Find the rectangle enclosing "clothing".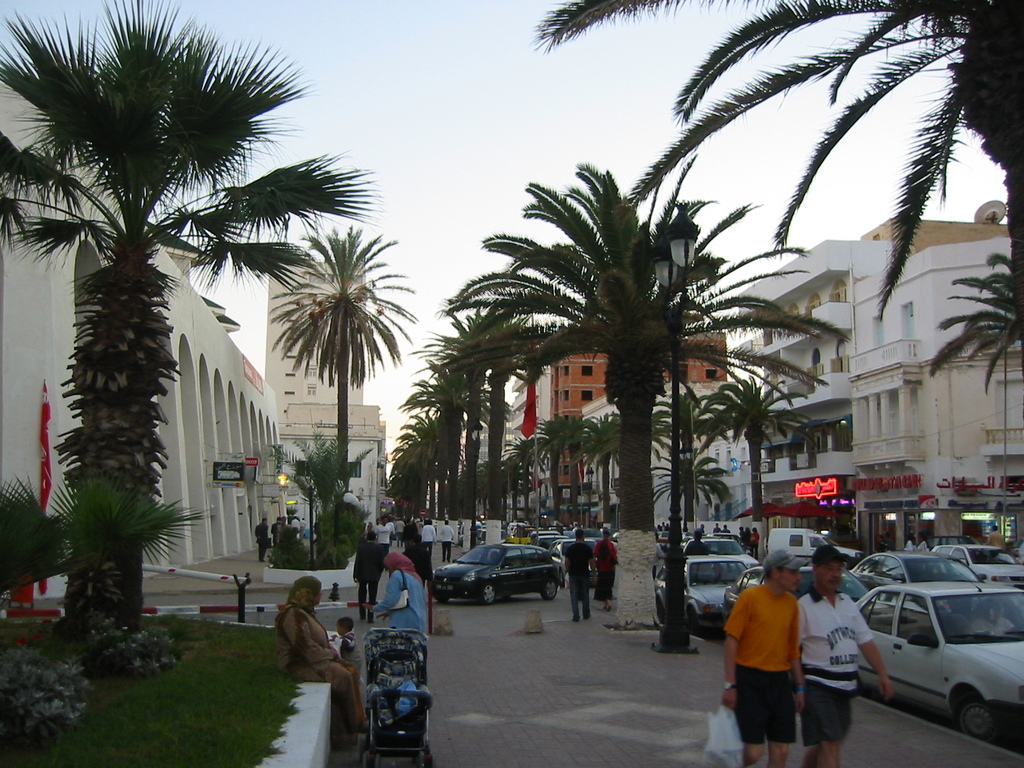
detection(593, 538, 627, 600).
